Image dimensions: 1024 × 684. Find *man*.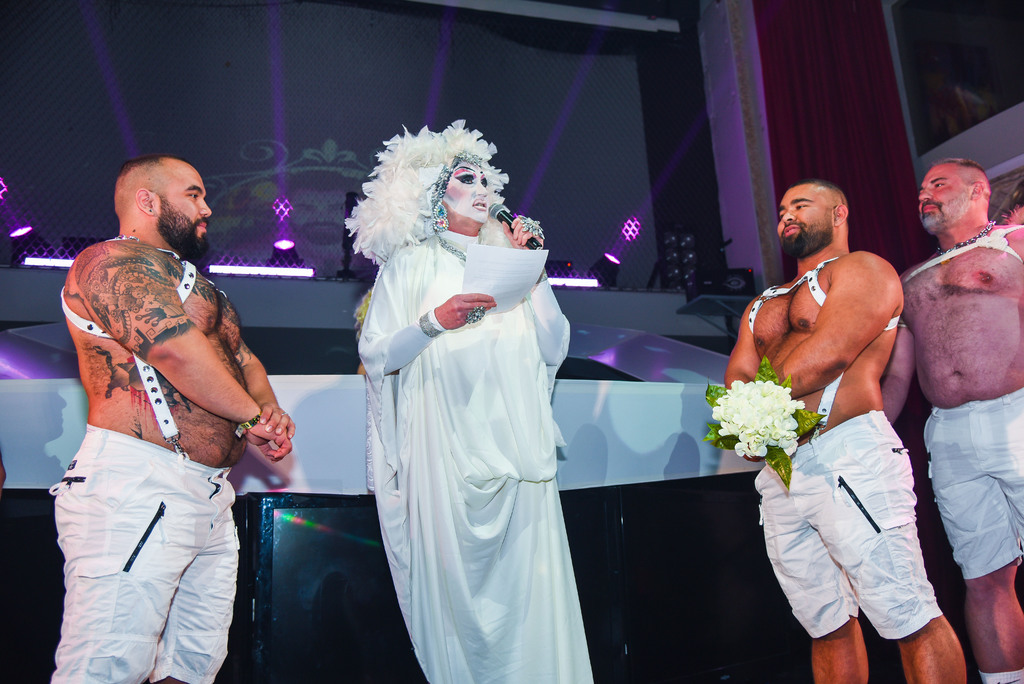
select_region(880, 157, 1023, 683).
